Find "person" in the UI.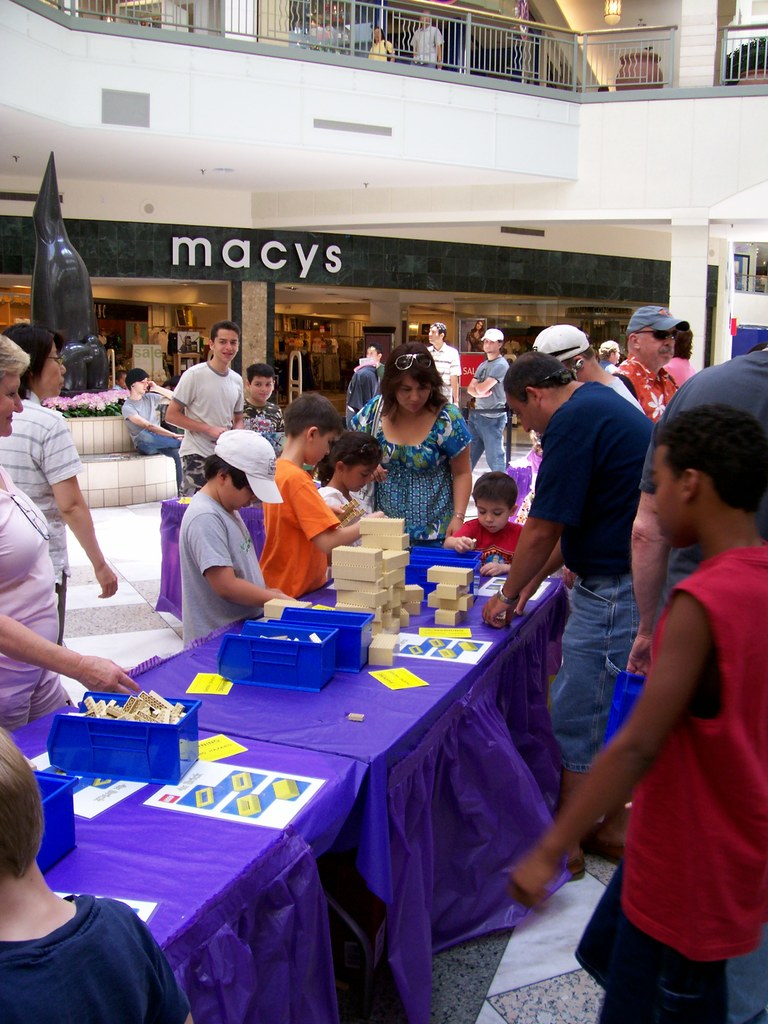
UI element at (477,350,664,858).
